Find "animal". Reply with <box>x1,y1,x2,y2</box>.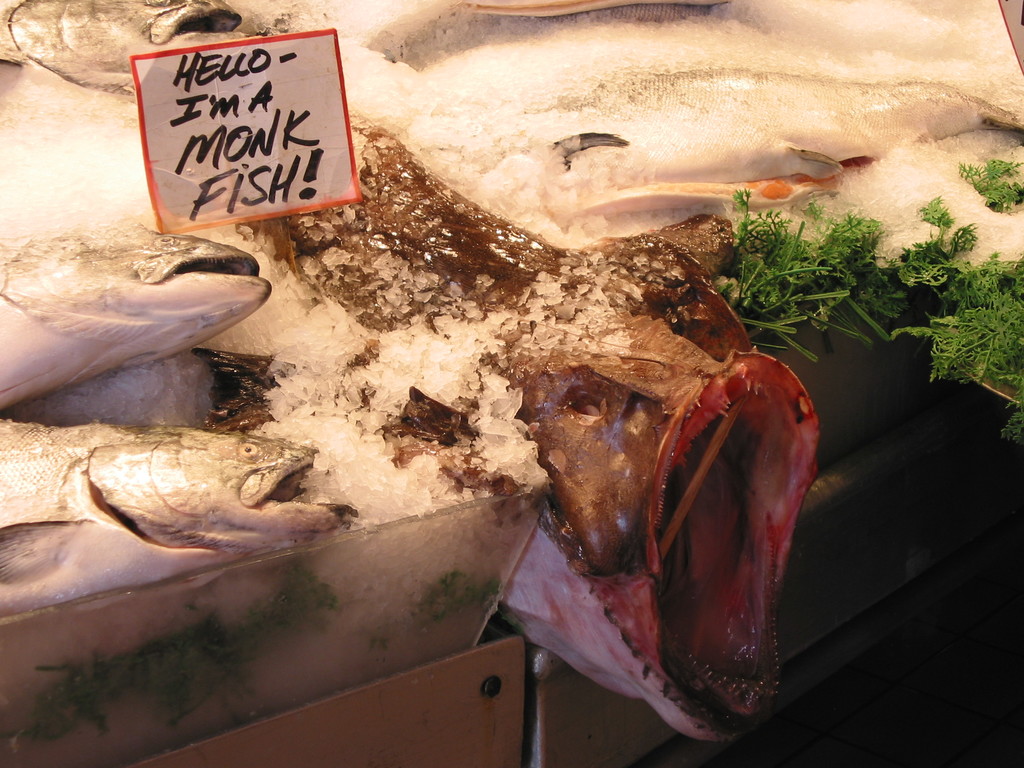
<box>0,416,357,616</box>.
